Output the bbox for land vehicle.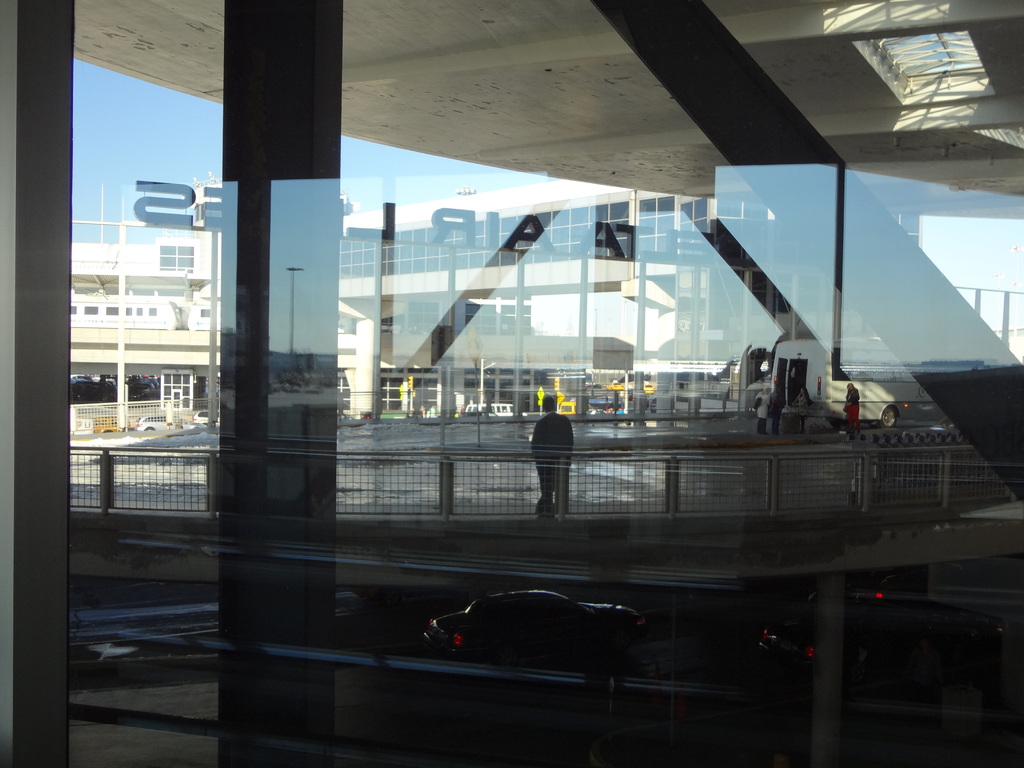
locate(605, 381, 623, 388).
